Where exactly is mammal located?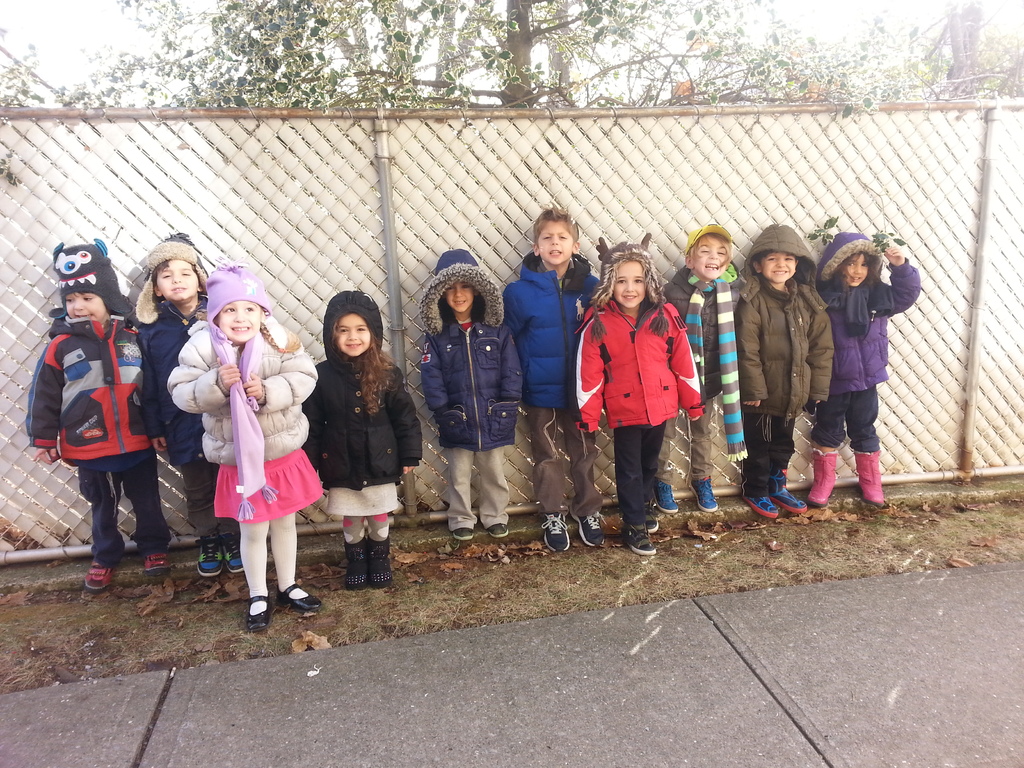
Its bounding box is BBox(502, 201, 600, 553).
